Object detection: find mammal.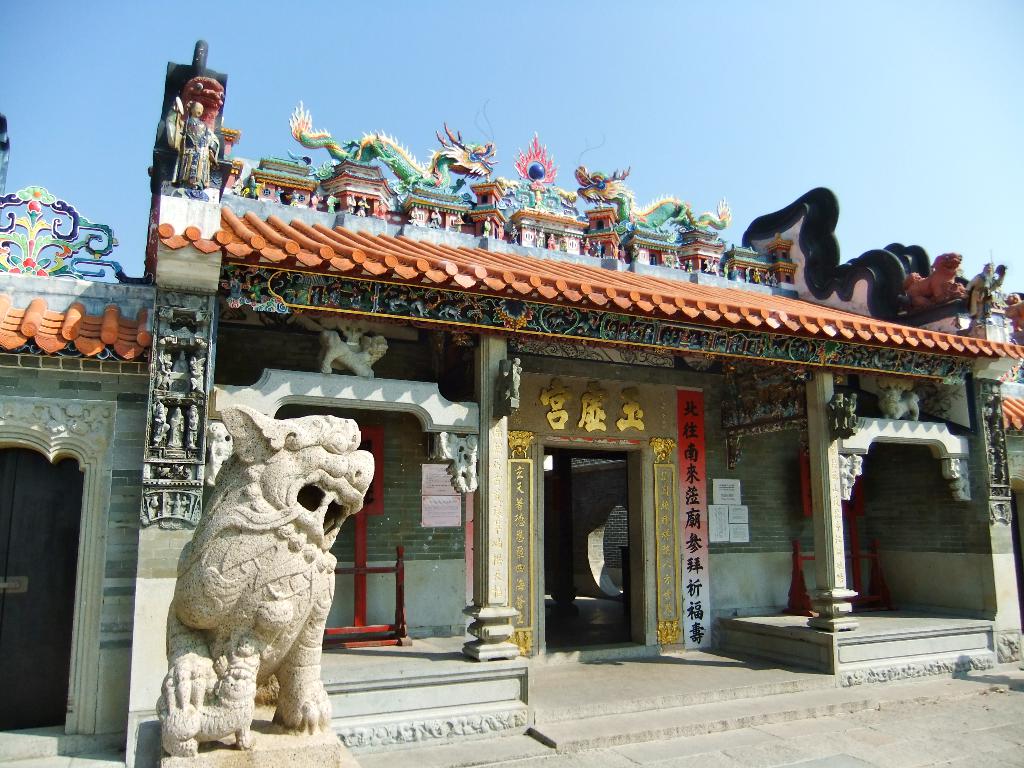
(377,198,385,216).
